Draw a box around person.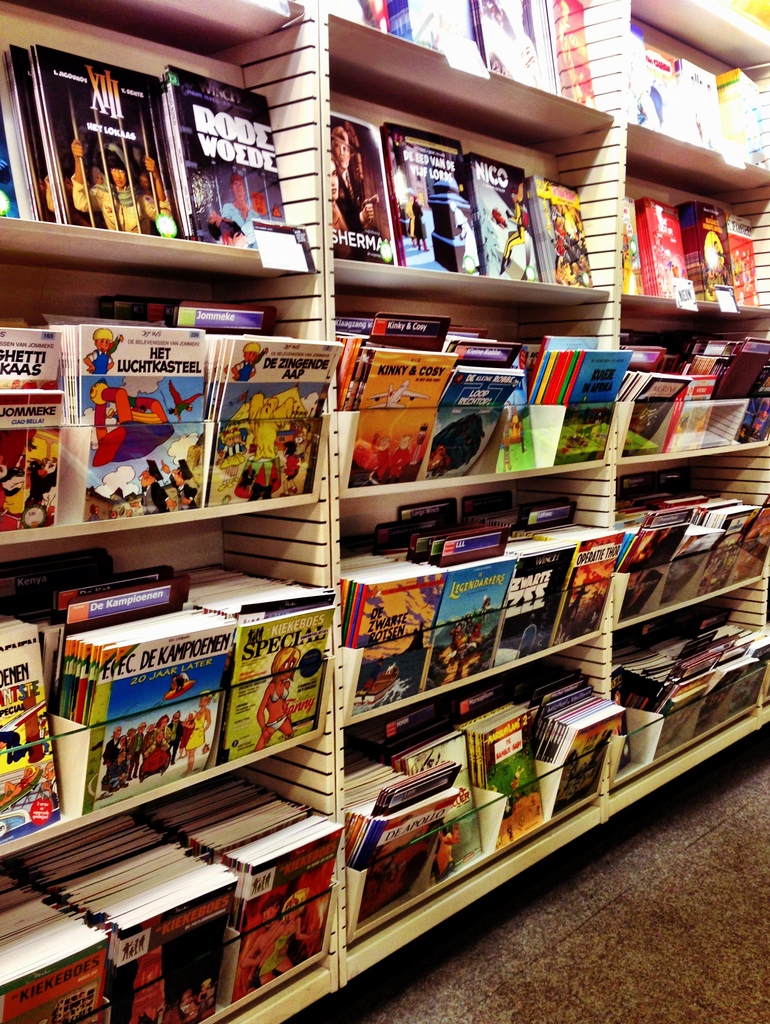
Rect(330, 153, 352, 260).
